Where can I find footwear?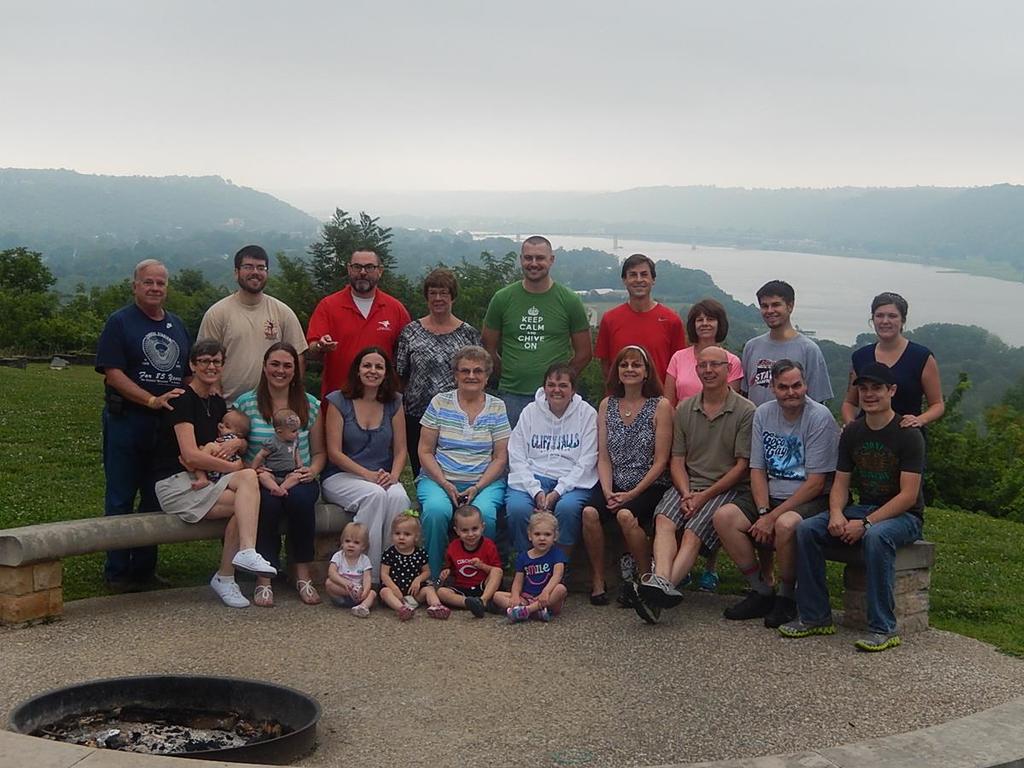
You can find it at [x1=592, y1=587, x2=608, y2=607].
